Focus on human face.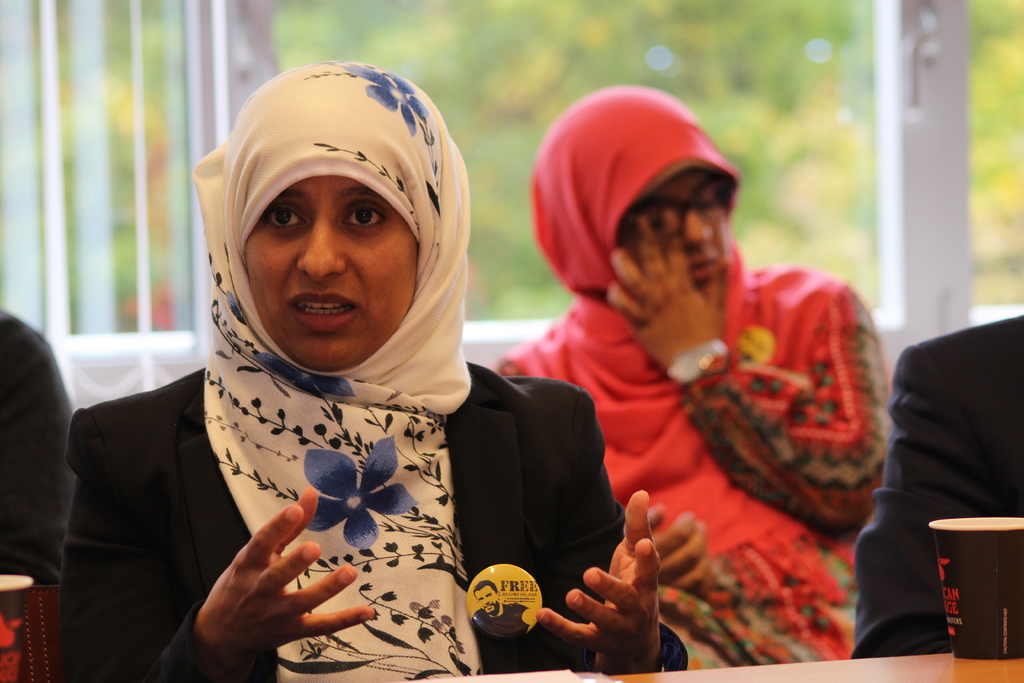
Focused at x1=616, y1=176, x2=735, y2=302.
